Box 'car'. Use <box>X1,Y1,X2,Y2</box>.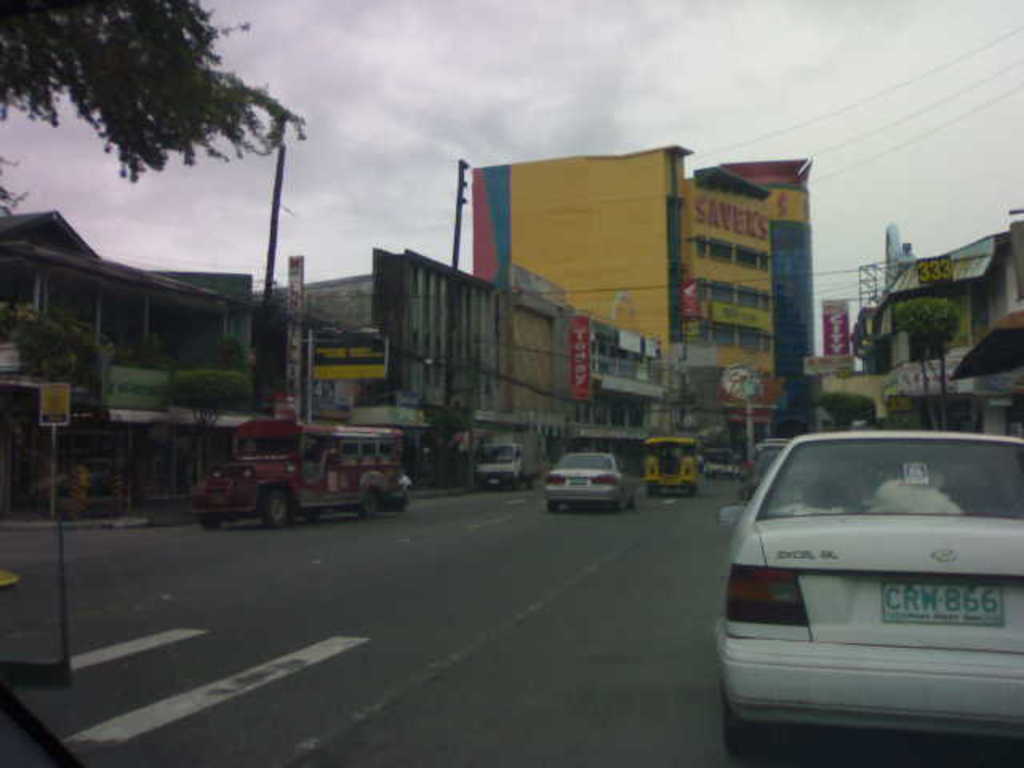
<box>701,451,742,483</box>.
